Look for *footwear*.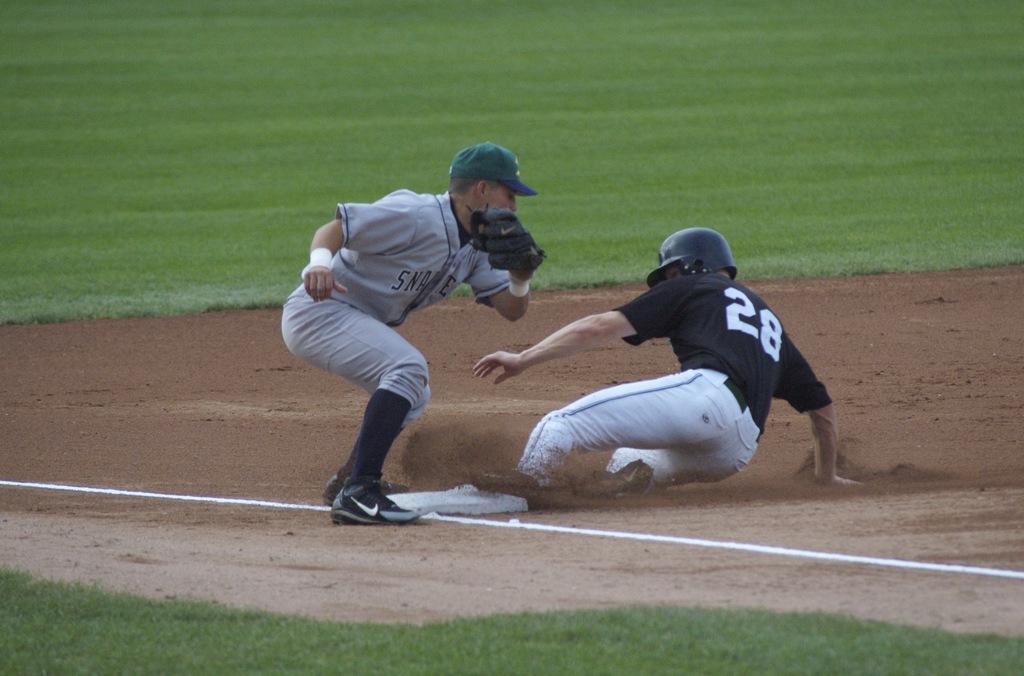
Found: l=321, t=458, r=428, b=499.
